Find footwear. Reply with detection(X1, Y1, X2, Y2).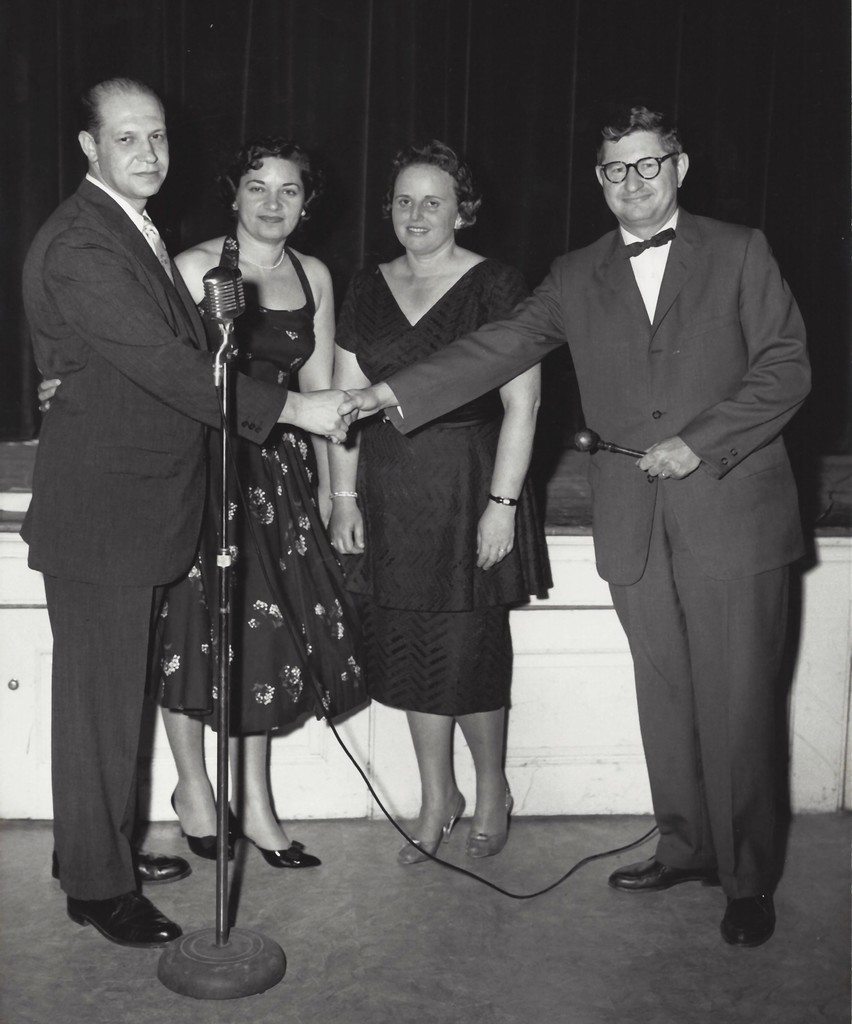
detection(608, 856, 716, 893).
